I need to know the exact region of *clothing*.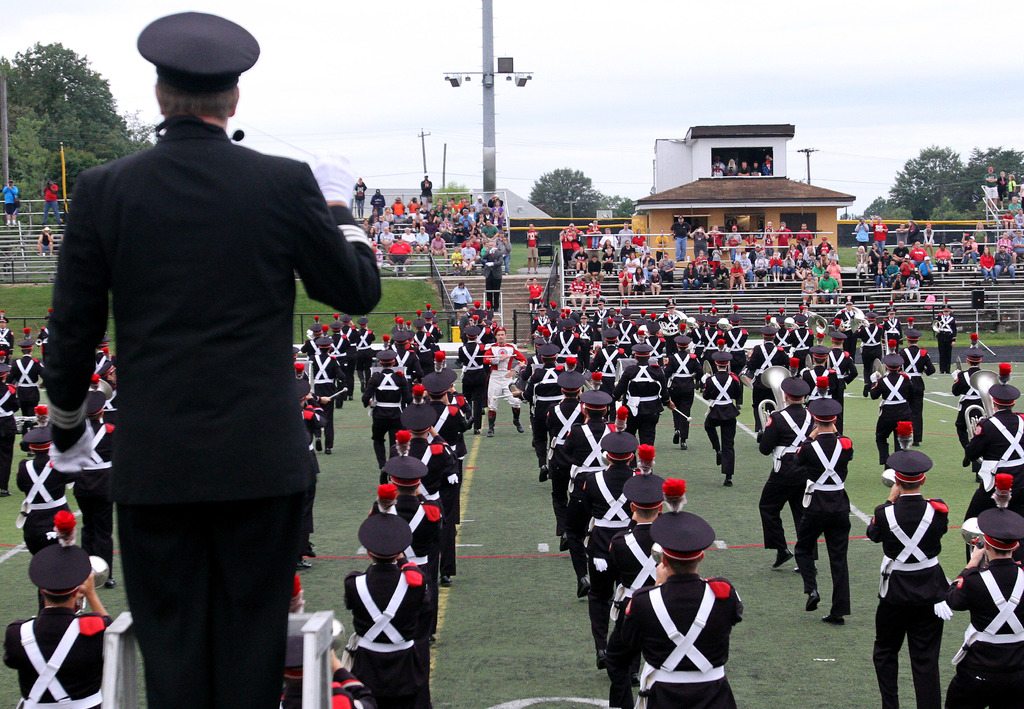
Region: region(604, 570, 743, 708).
